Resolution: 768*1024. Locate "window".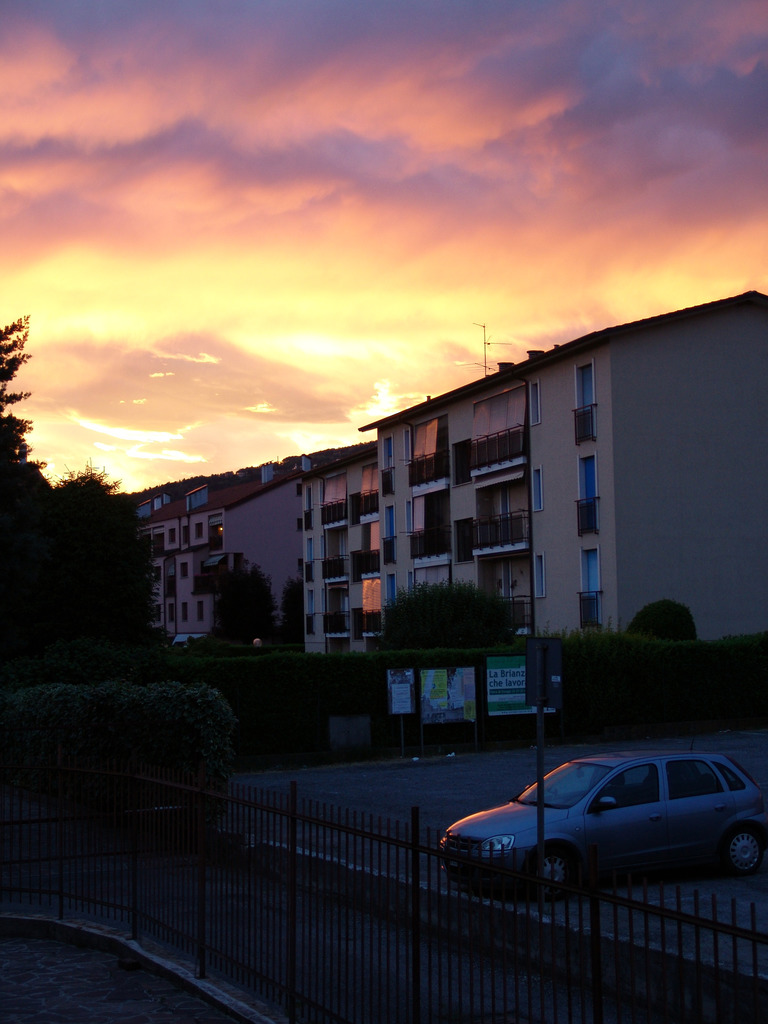
[529, 467, 543, 515].
